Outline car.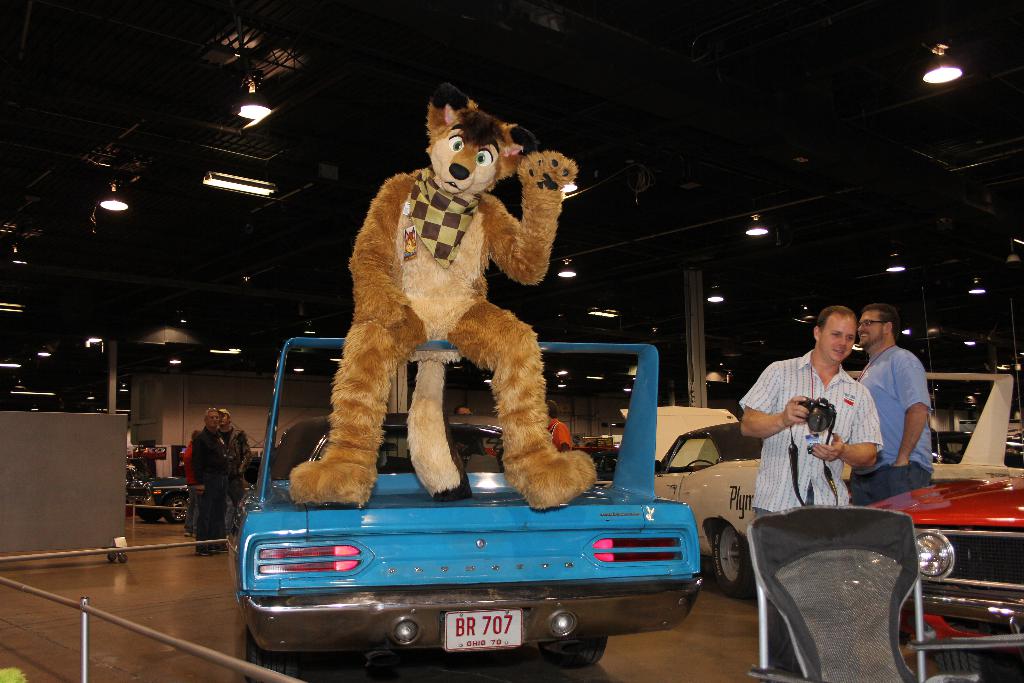
Outline: left=236, top=336, right=703, bottom=682.
